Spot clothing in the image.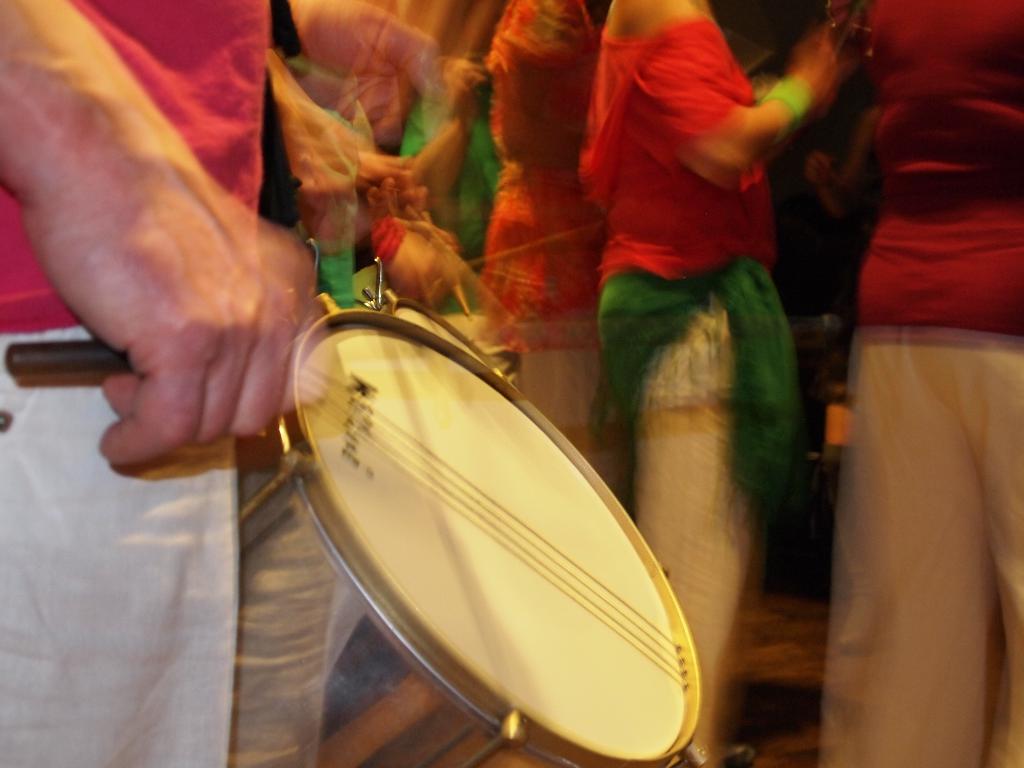
clothing found at <region>565, 17, 829, 511</region>.
